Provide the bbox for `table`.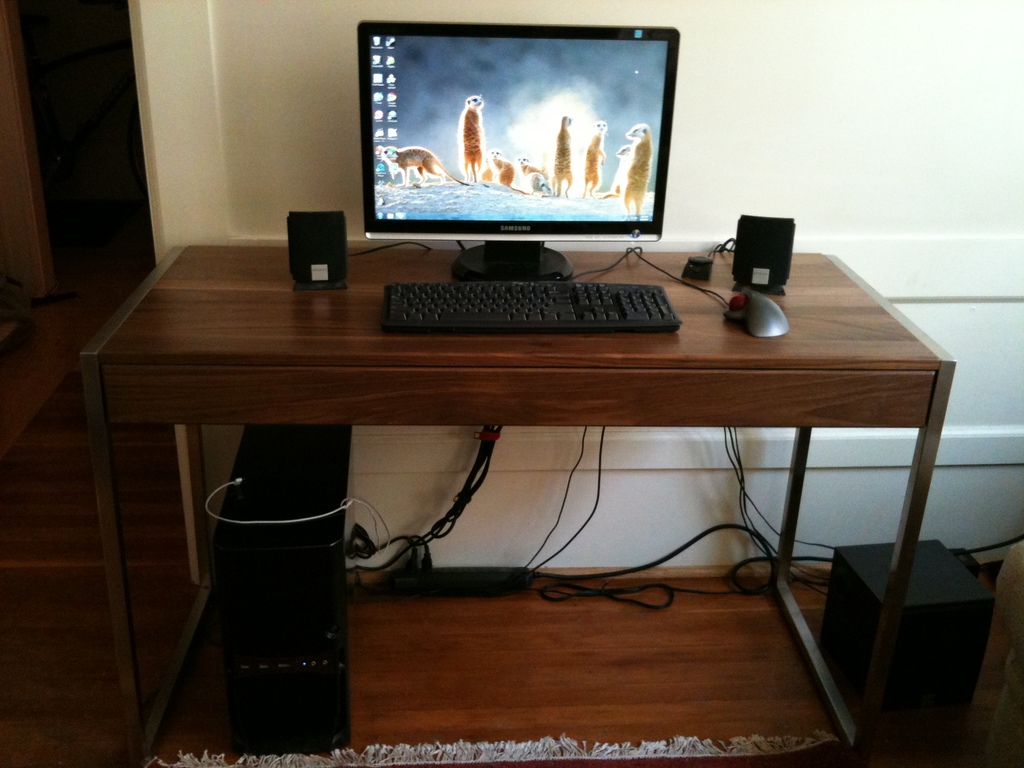
box(156, 264, 989, 675).
